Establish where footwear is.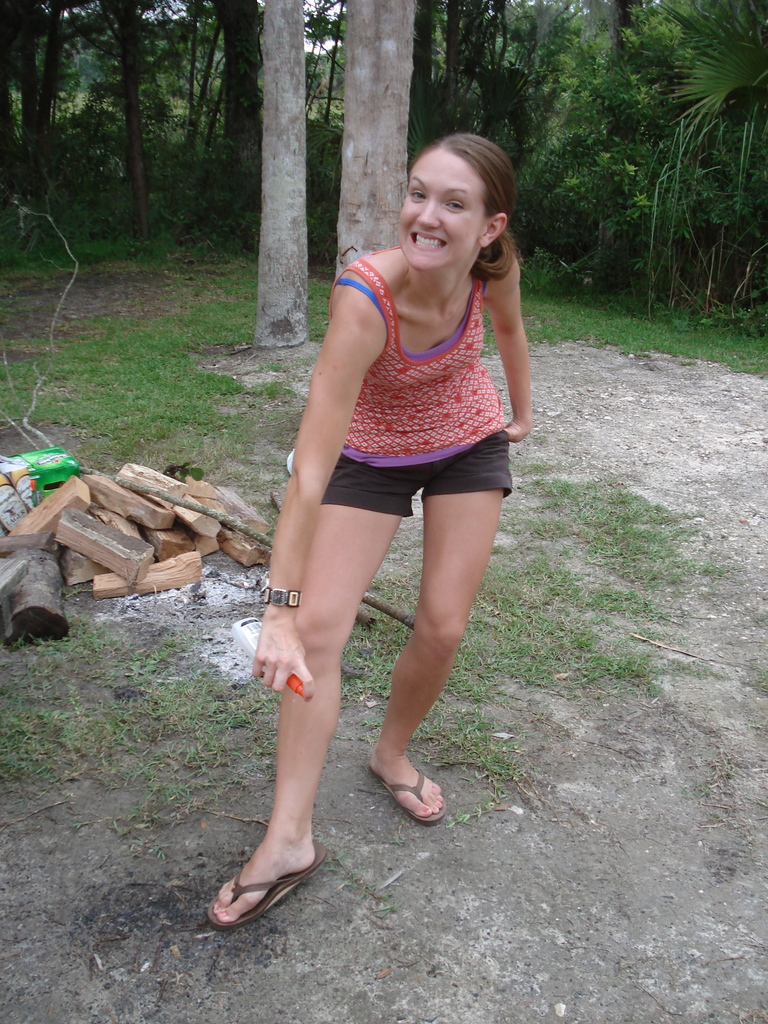
Established at detection(381, 764, 447, 827).
